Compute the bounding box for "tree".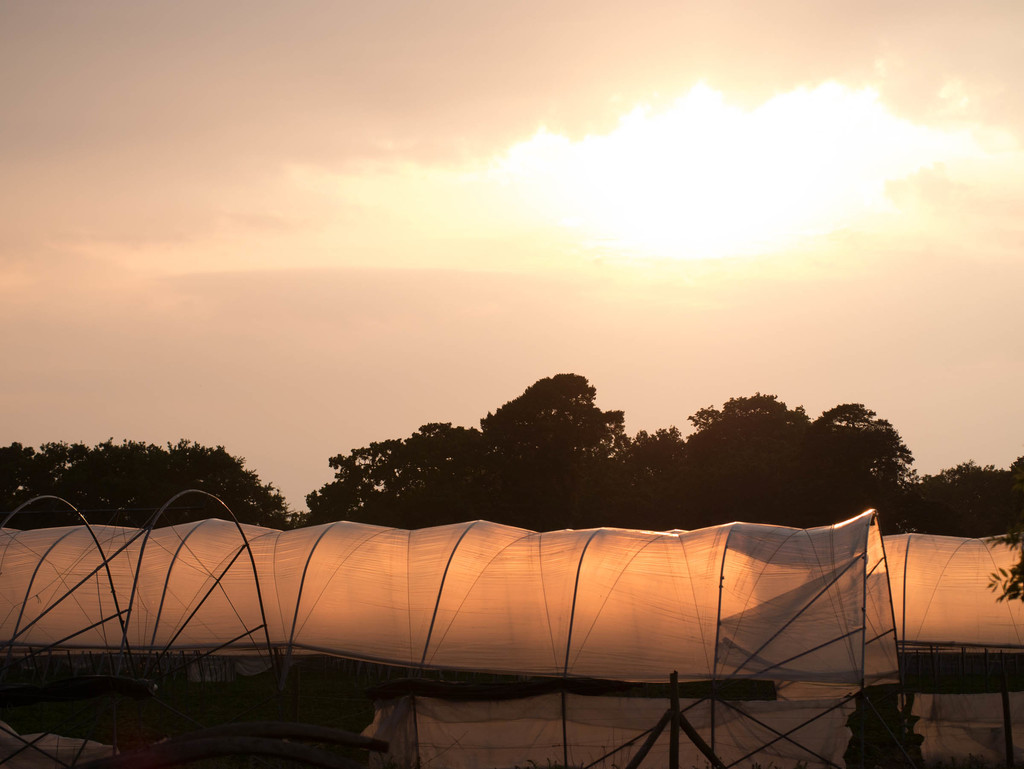
bbox(815, 396, 923, 538).
